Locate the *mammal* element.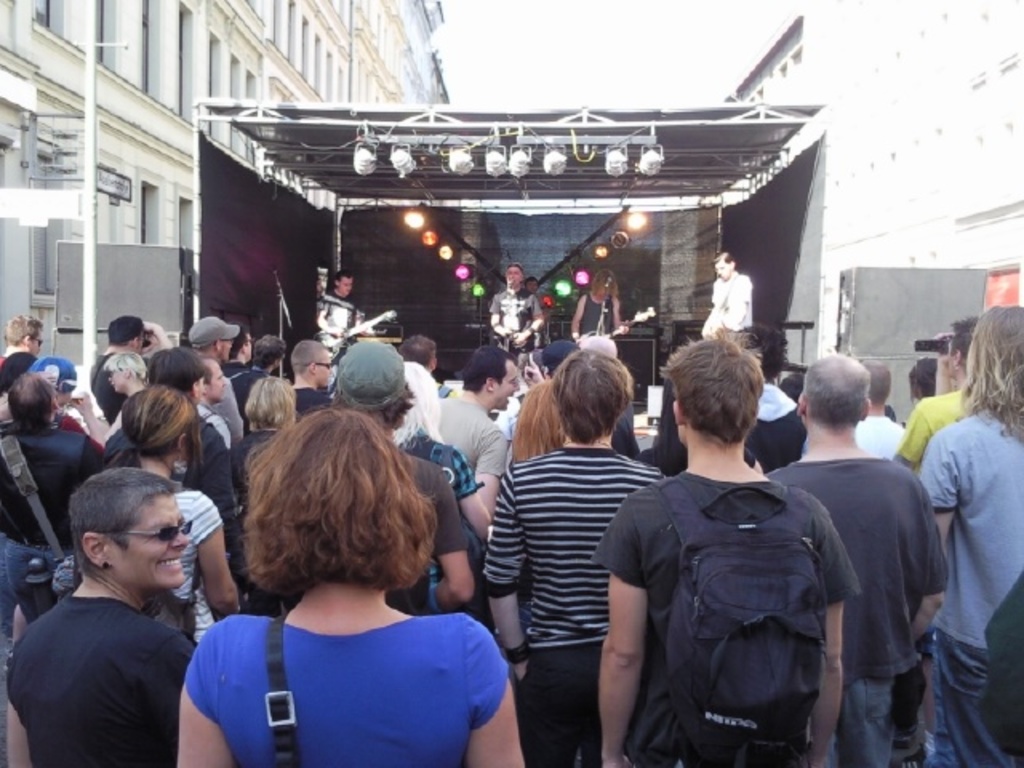
Element bbox: 477/342/670/766.
